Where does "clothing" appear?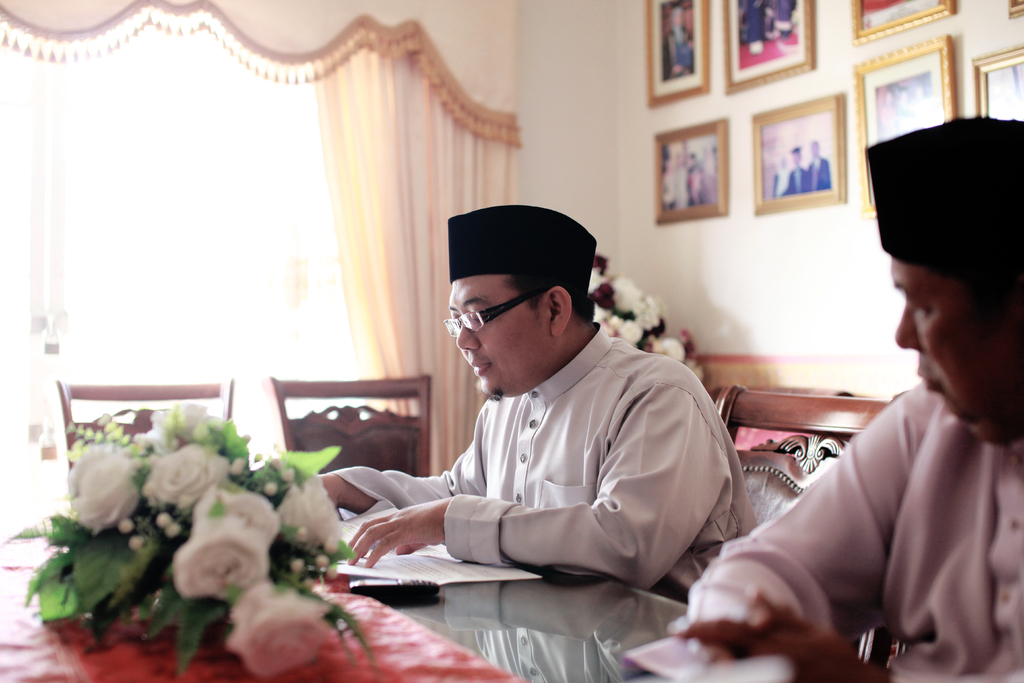
Appears at x1=806 y1=153 x2=829 y2=190.
